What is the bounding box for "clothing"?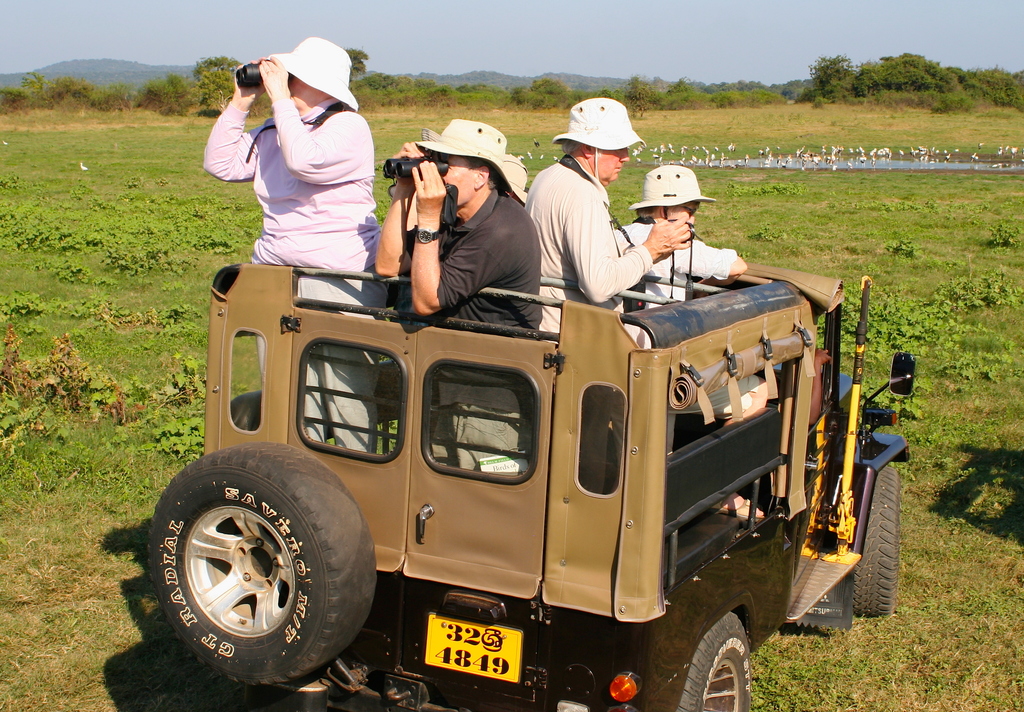
407:186:539:334.
